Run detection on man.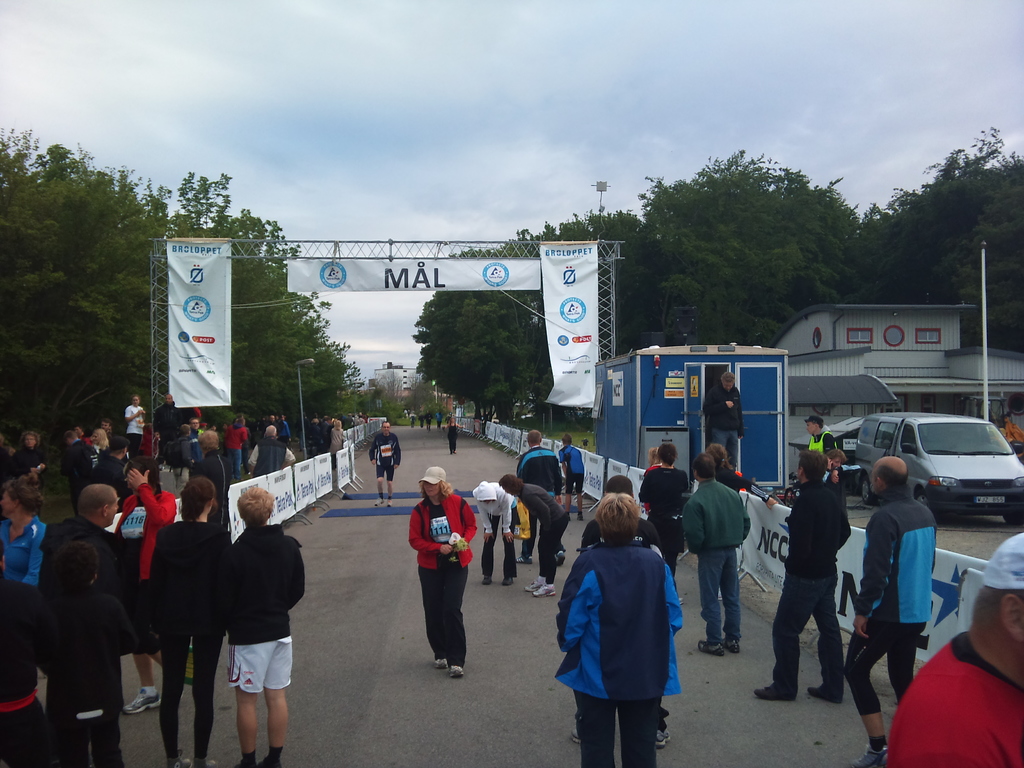
Result: BBox(362, 414, 405, 516).
